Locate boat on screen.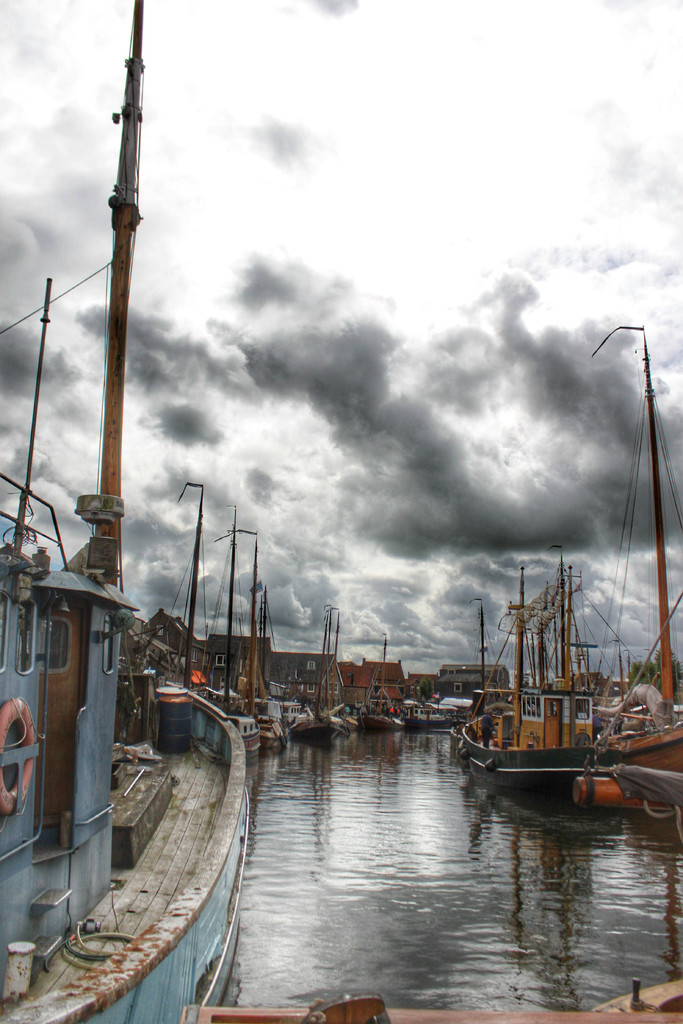
On screen at pyautogui.locateOnScreen(445, 579, 510, 752).
